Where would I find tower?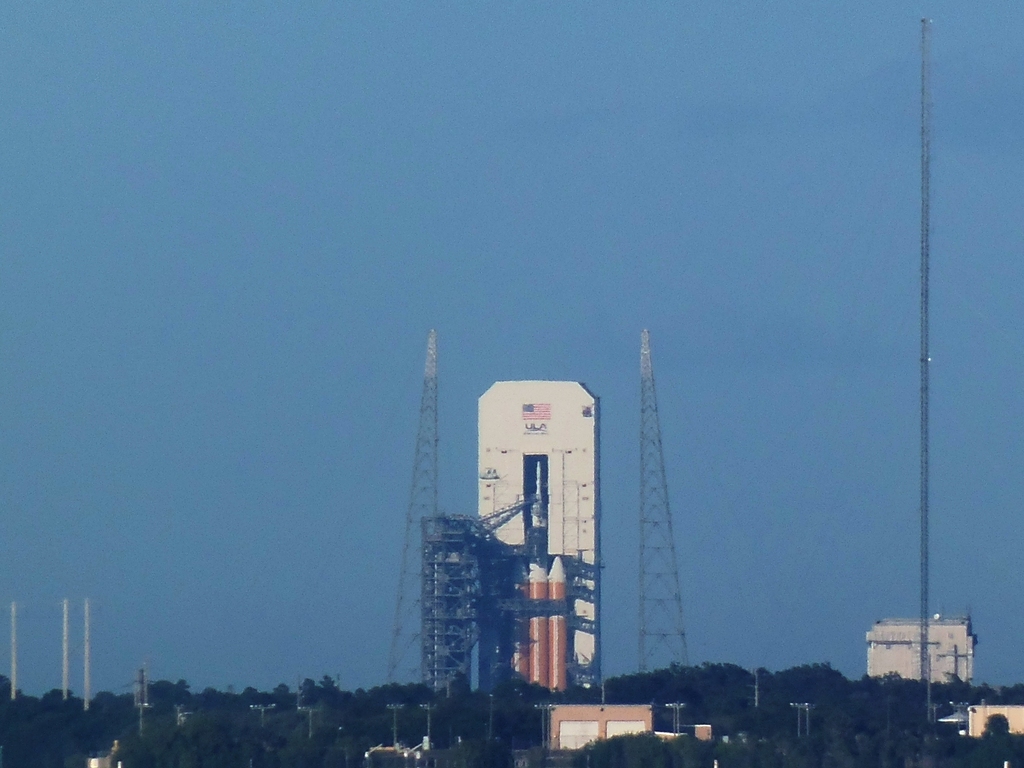
At locate(390, 335, 440, 692).
